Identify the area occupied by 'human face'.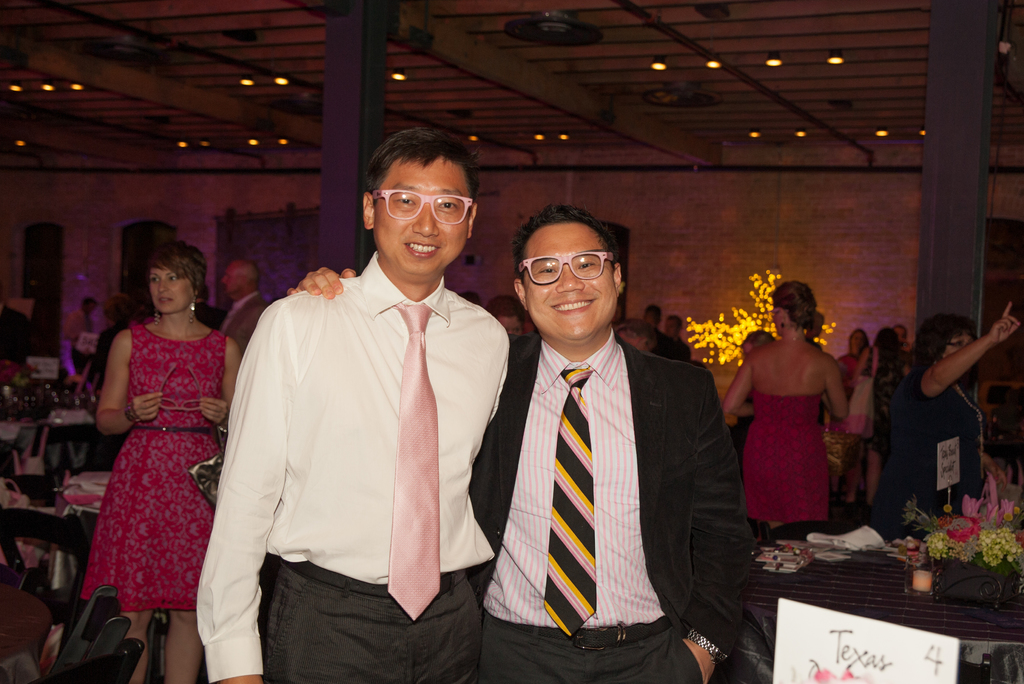
Area: select_region(662, 317, 673, 333).
